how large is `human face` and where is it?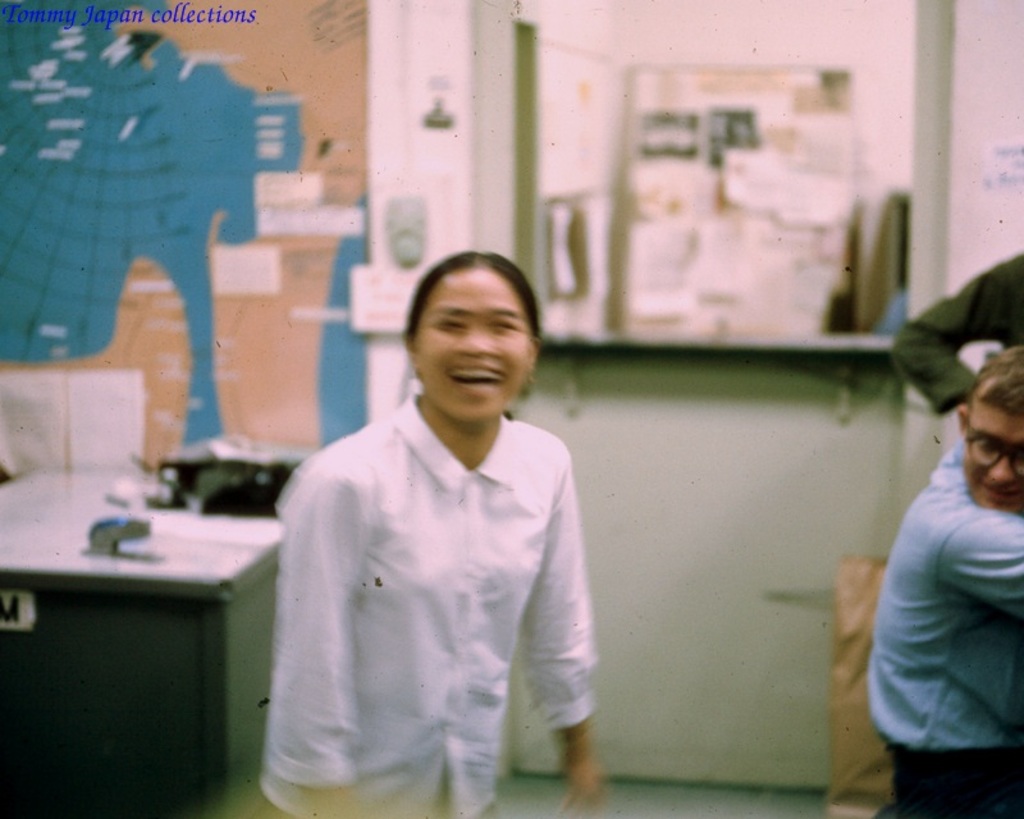
Bounding box: select_region(417, 269, 527, 421).
